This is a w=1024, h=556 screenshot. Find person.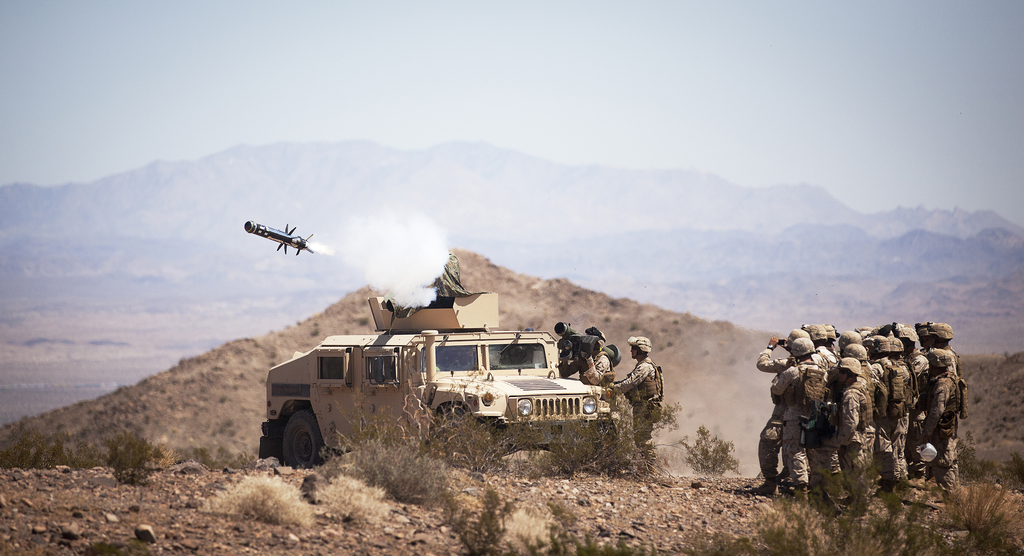
Bounding box: l=900, t=328, r=924, b=391.
